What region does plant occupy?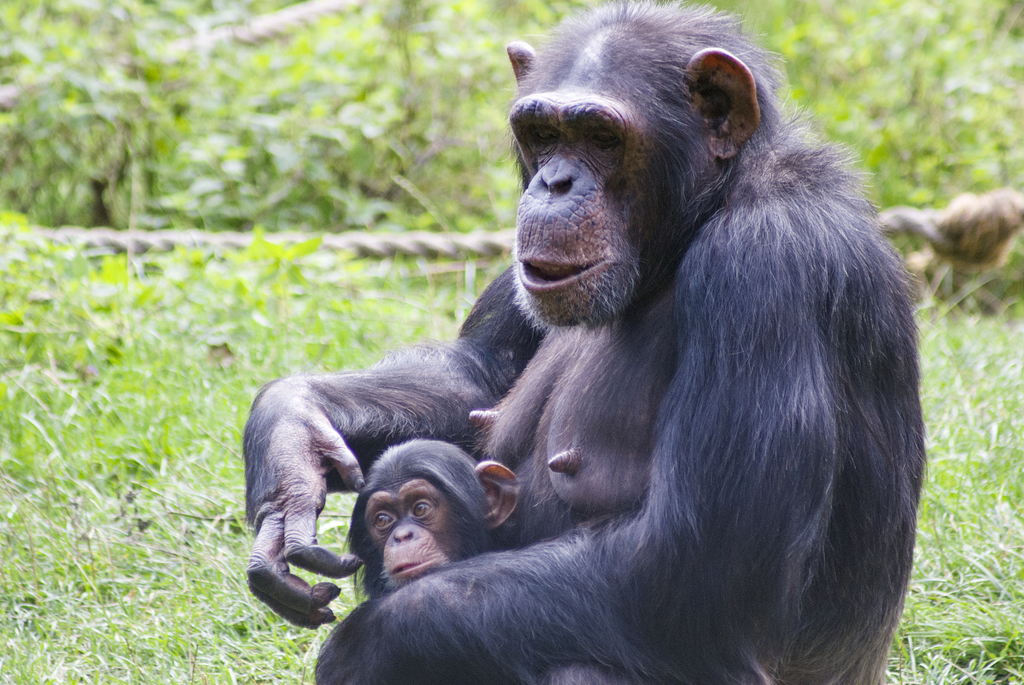
893:592:1023:684.
